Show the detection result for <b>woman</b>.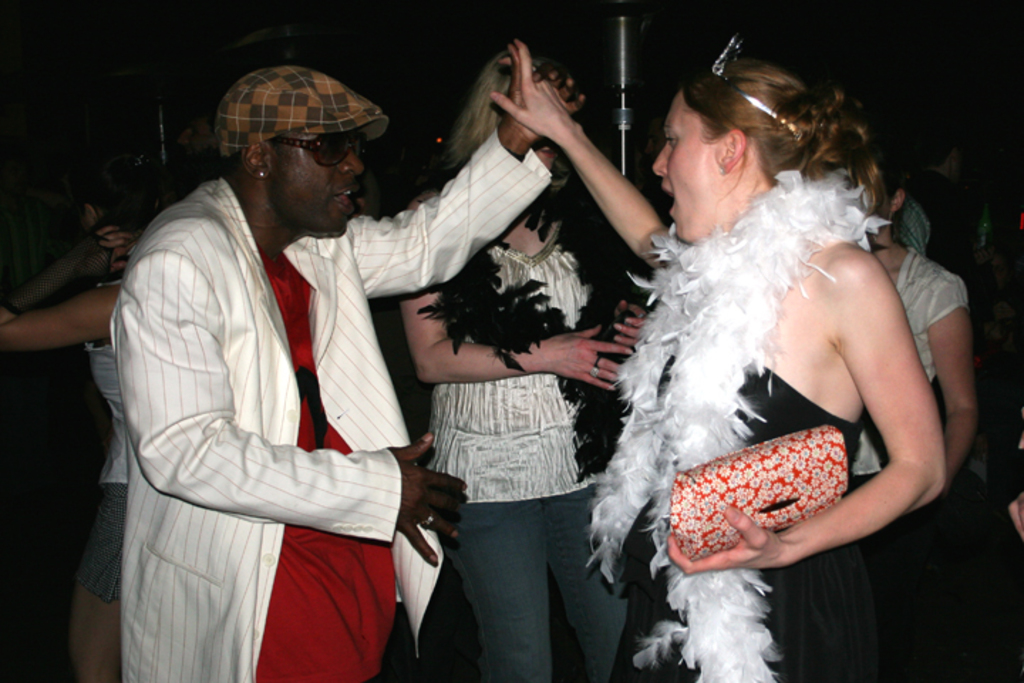
l=391, t=48, r=666, b=682.
